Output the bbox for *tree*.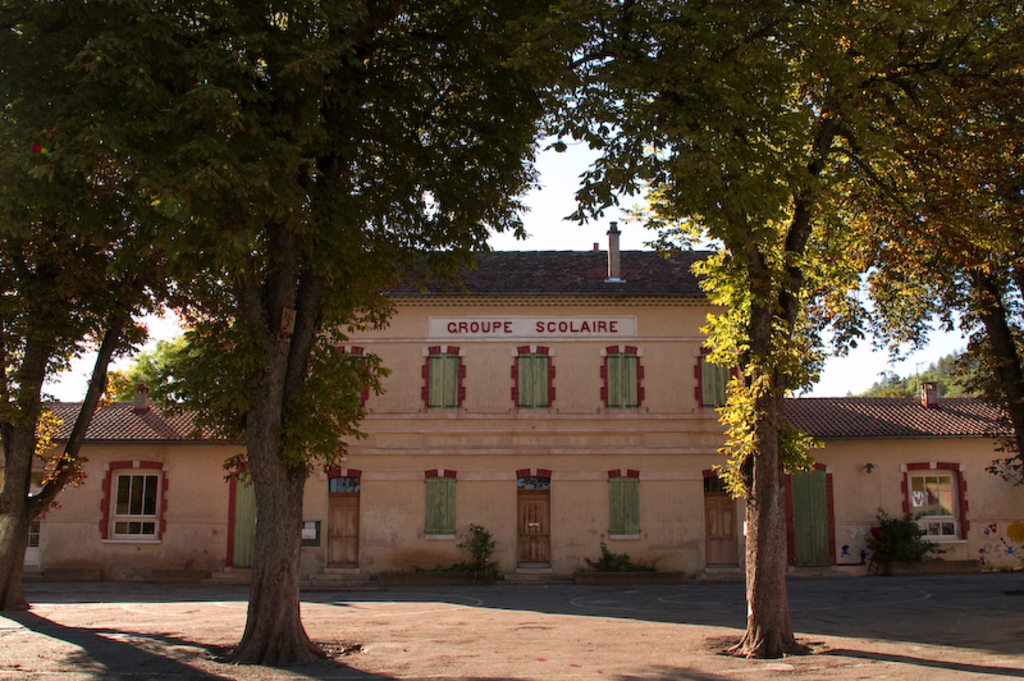
l=105, t=335, r=229, b=403.
